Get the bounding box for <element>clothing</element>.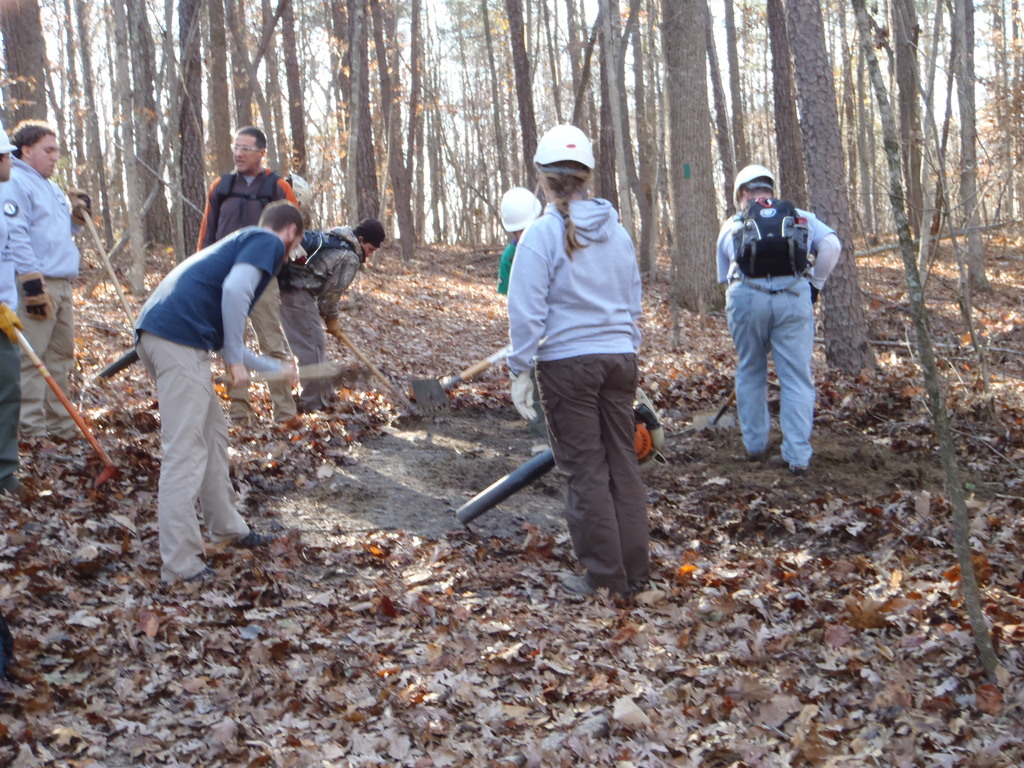
bbox=[717, 214, 841, 470].
